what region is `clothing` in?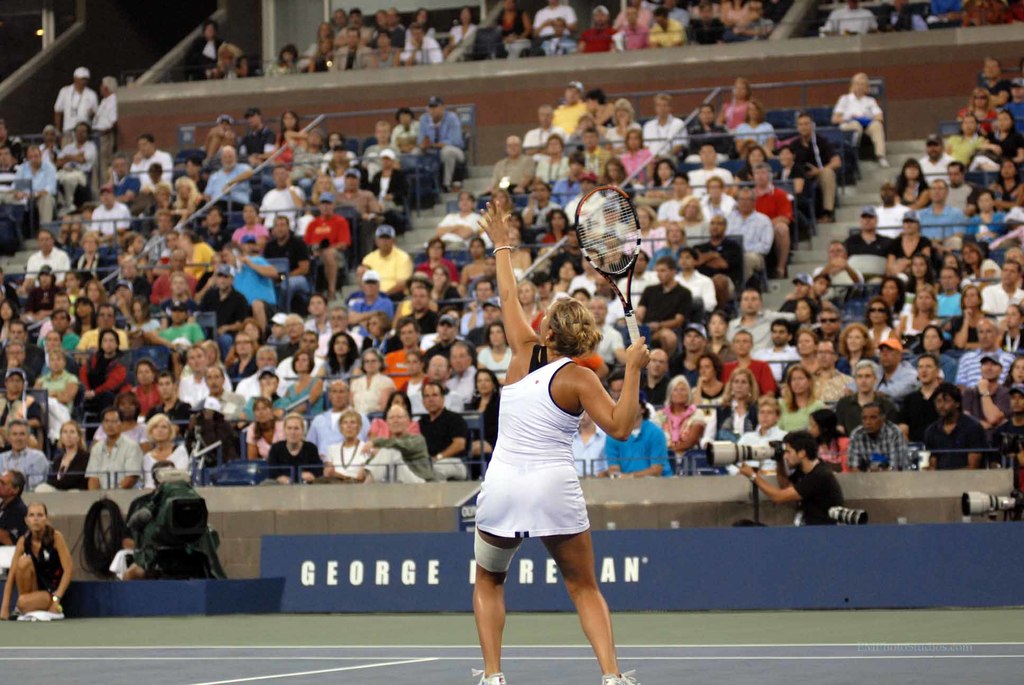
bbox=(914, 206, 977, 238).
